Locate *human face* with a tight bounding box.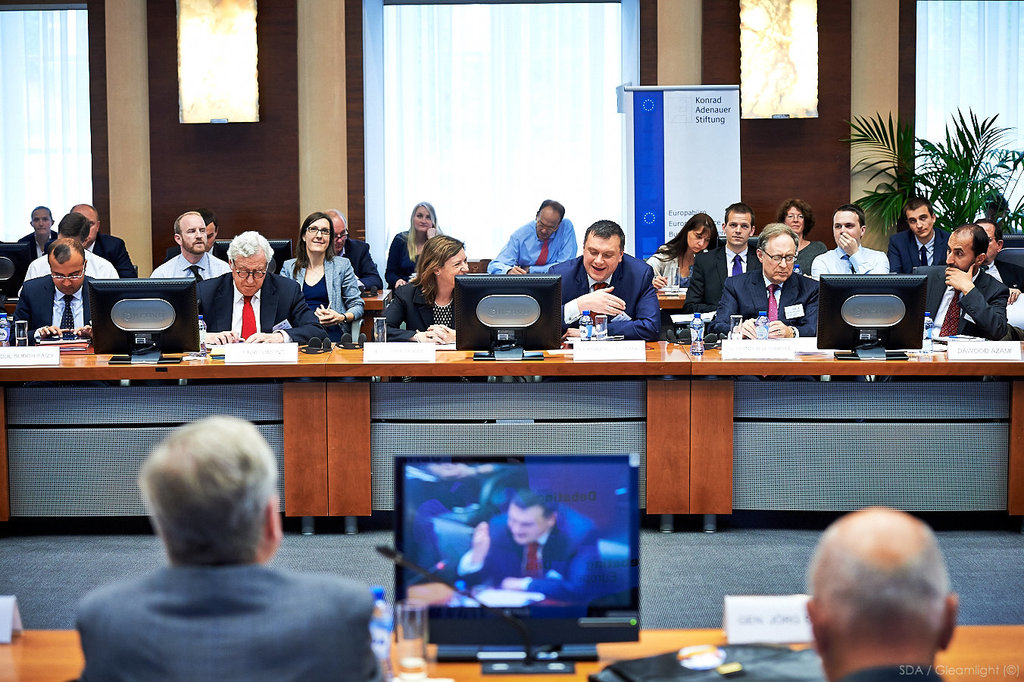
{"x1": 327, "y1": 217, "x2": 348, "y2": 256}.
